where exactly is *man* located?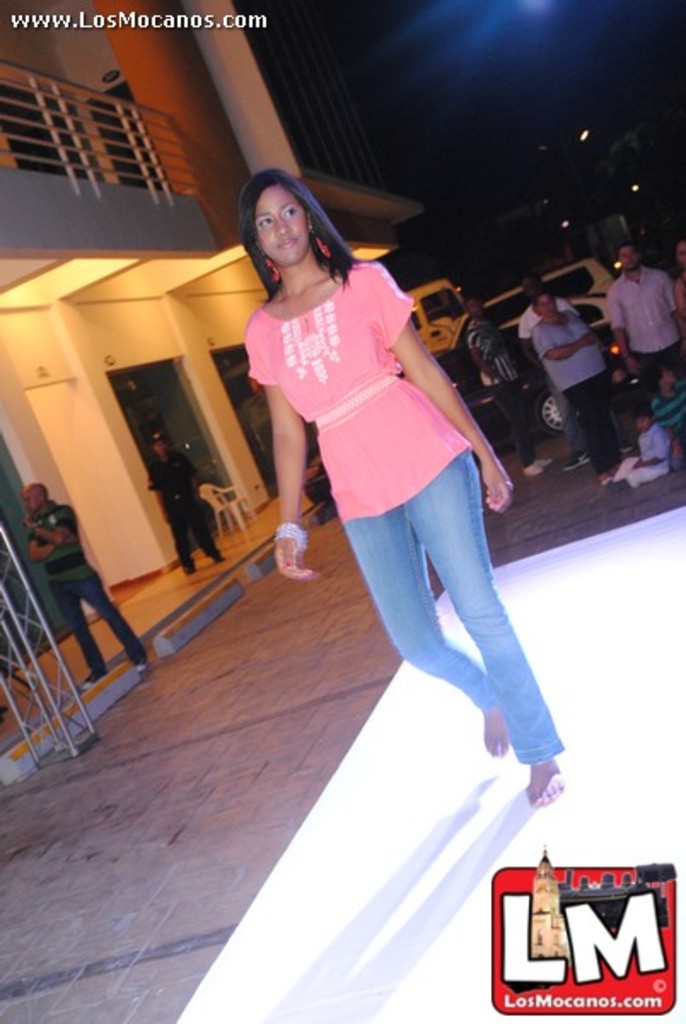
Its bounding box is <bbox>596, 229, 683, 393</bbox>.
